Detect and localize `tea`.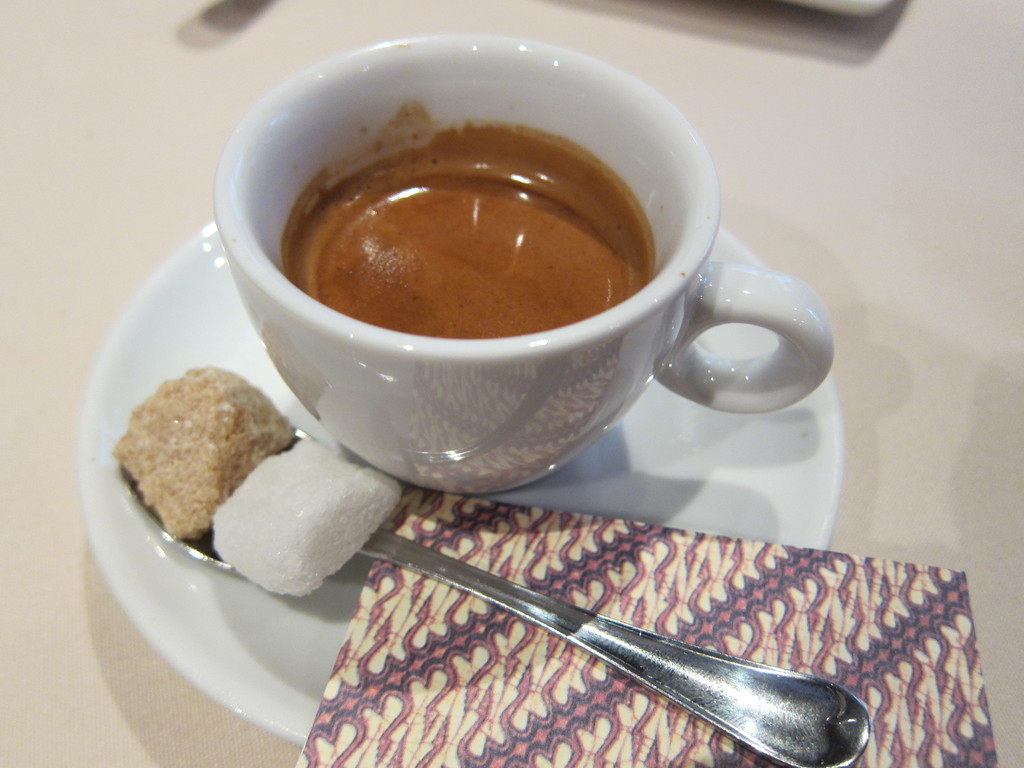
Localized at Rect(278, 102, 653, 336).
